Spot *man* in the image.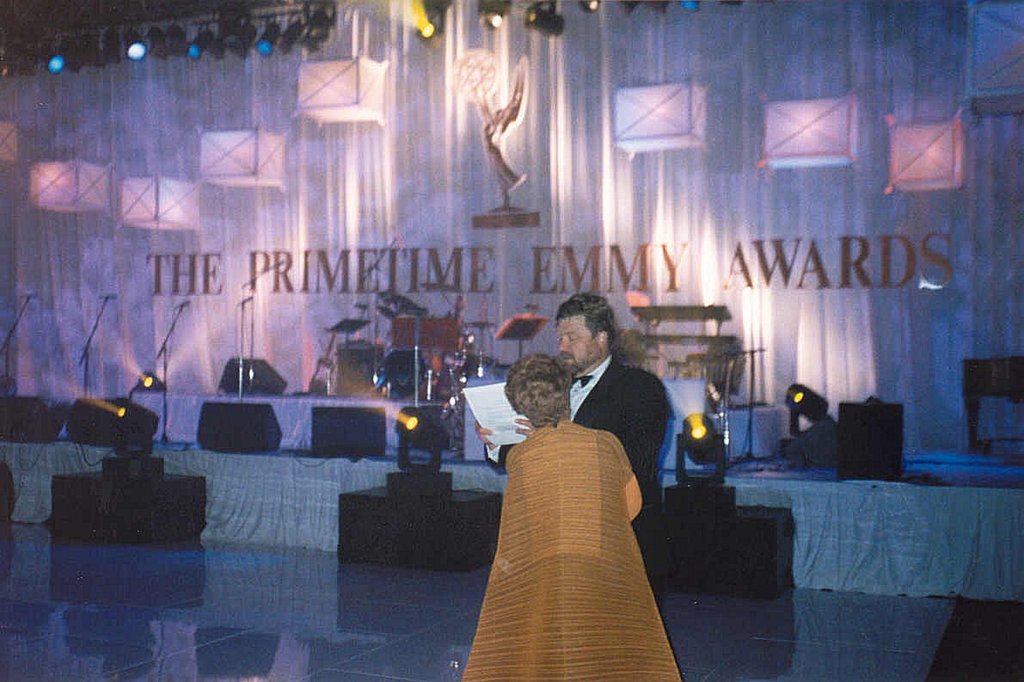
*man* found at [left=506, top=282, right=678, bottom=569].
